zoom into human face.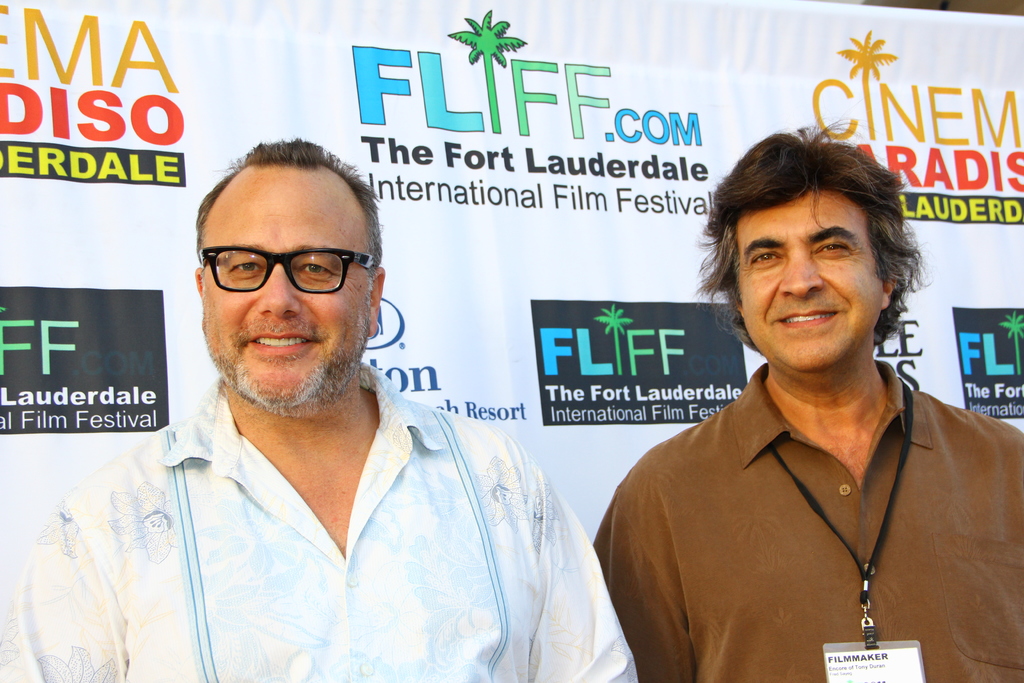
Zoom target: (left=739, top=188, right=885, bottom=366).
